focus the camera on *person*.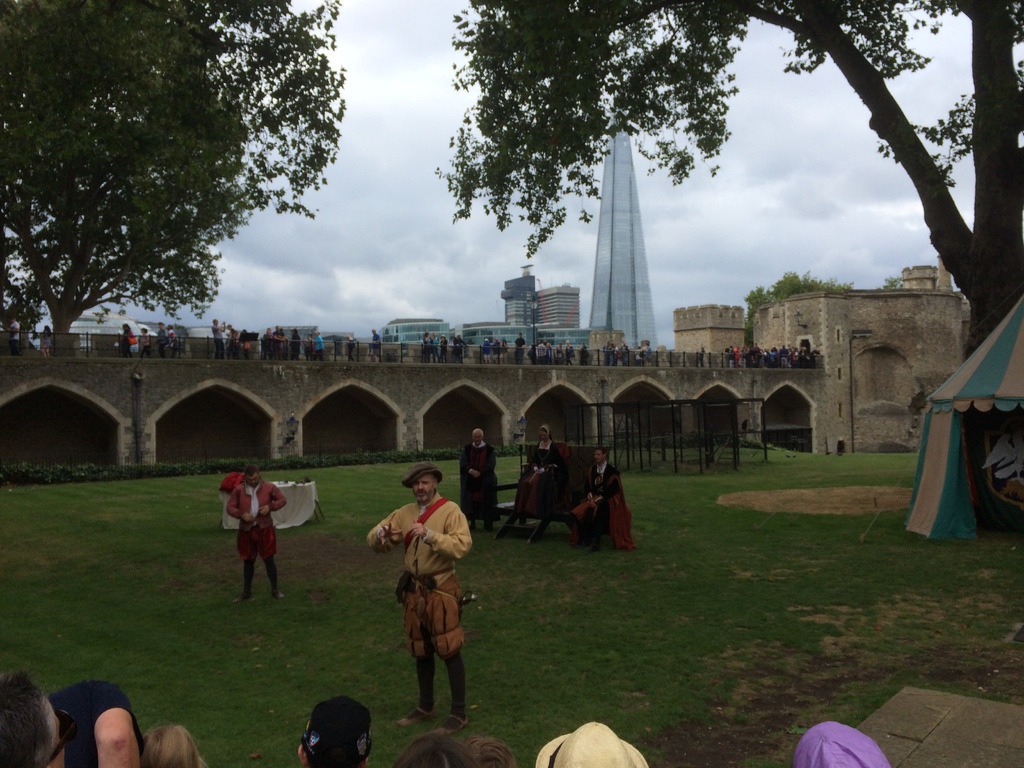
Focus region: (x1=298, y1=693, x2=373, y2=767).
